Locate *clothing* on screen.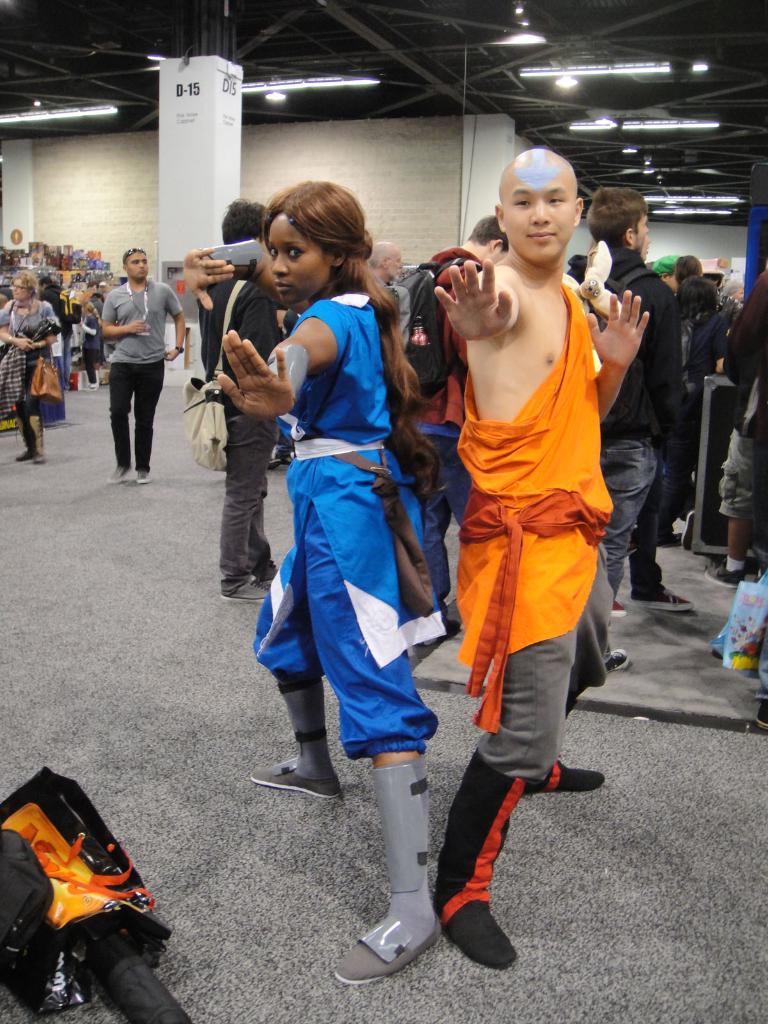
On screen at 649,316,710,586.
